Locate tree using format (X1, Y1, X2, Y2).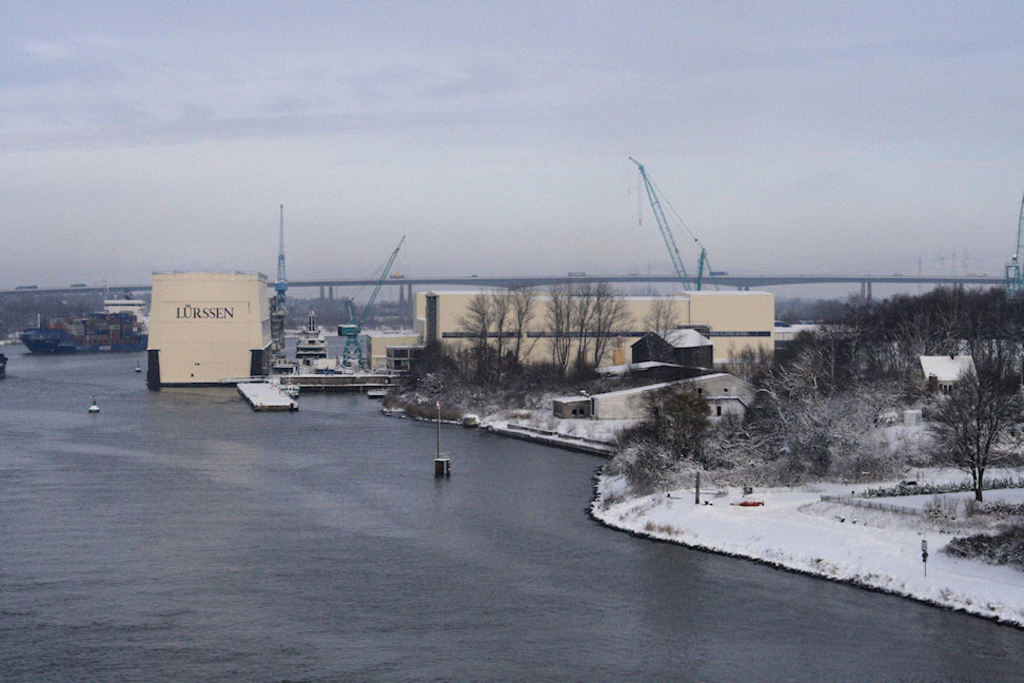
(927, 323, 1017, 508).
